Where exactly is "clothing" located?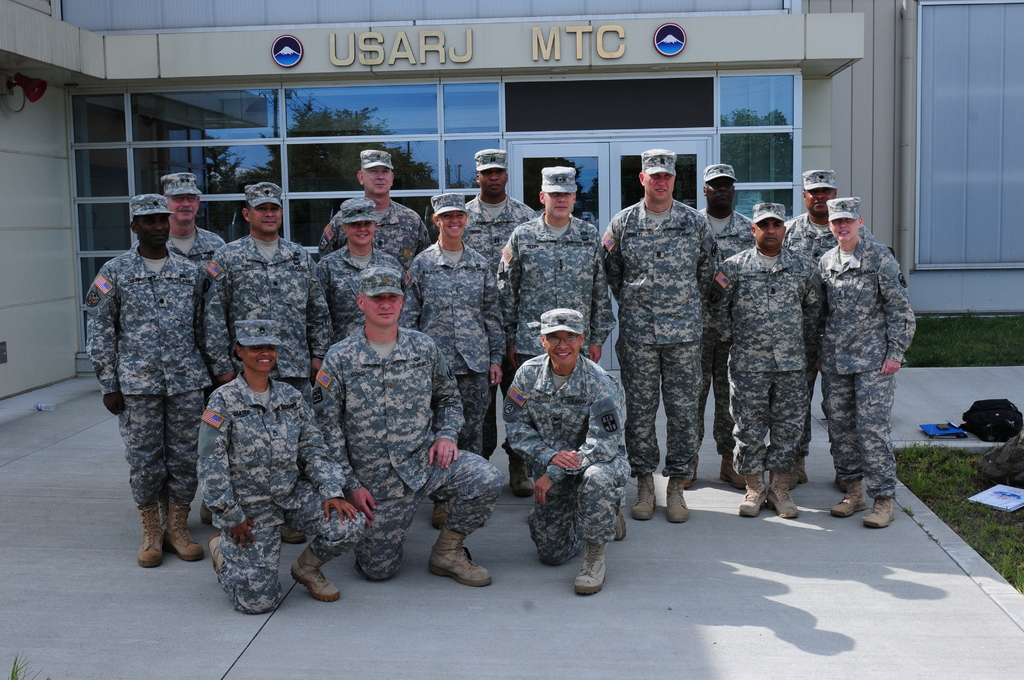
Its bounding box is (196, 370, 365, 618).
